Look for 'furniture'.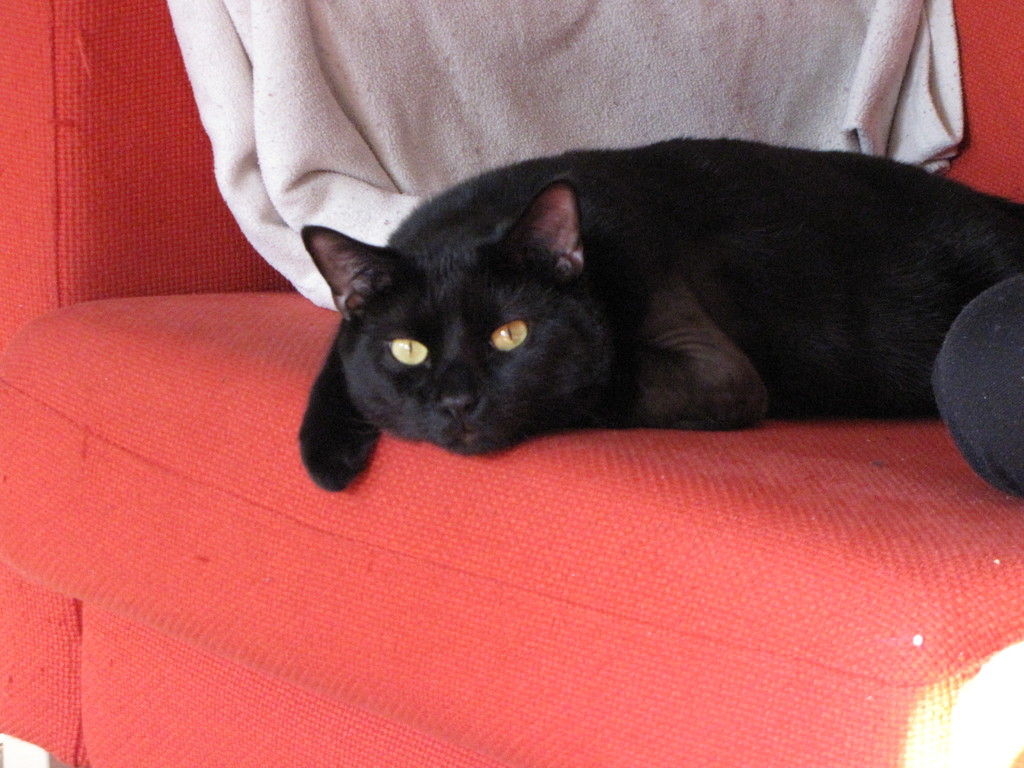
Found: bbox=[0, 0, 1023, 767].
